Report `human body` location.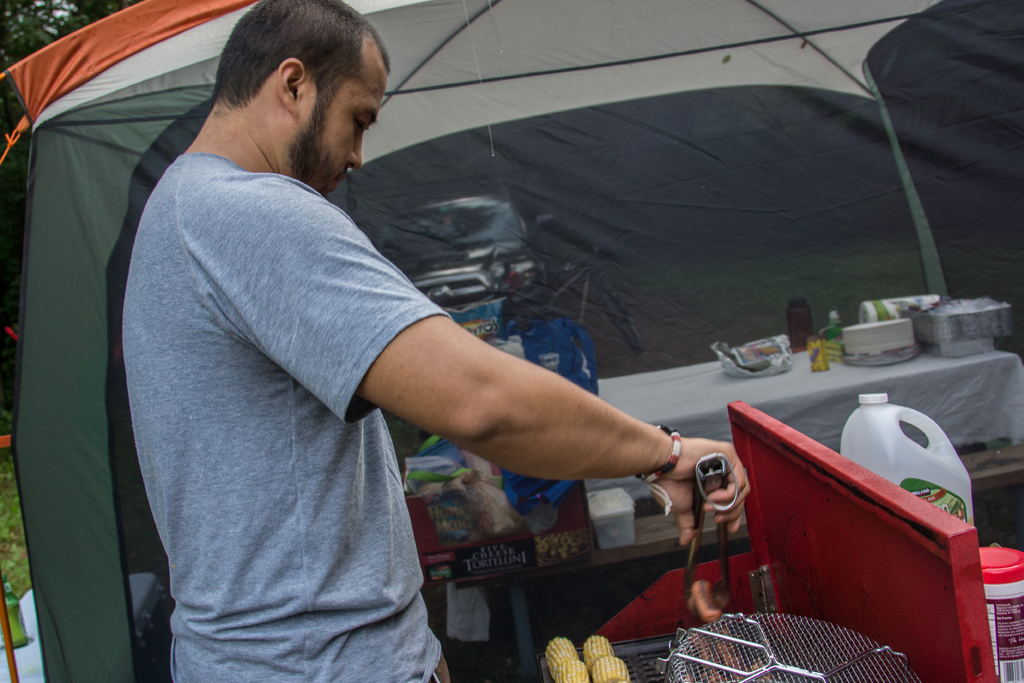
Report: <box>154,70,756,657</box>.
